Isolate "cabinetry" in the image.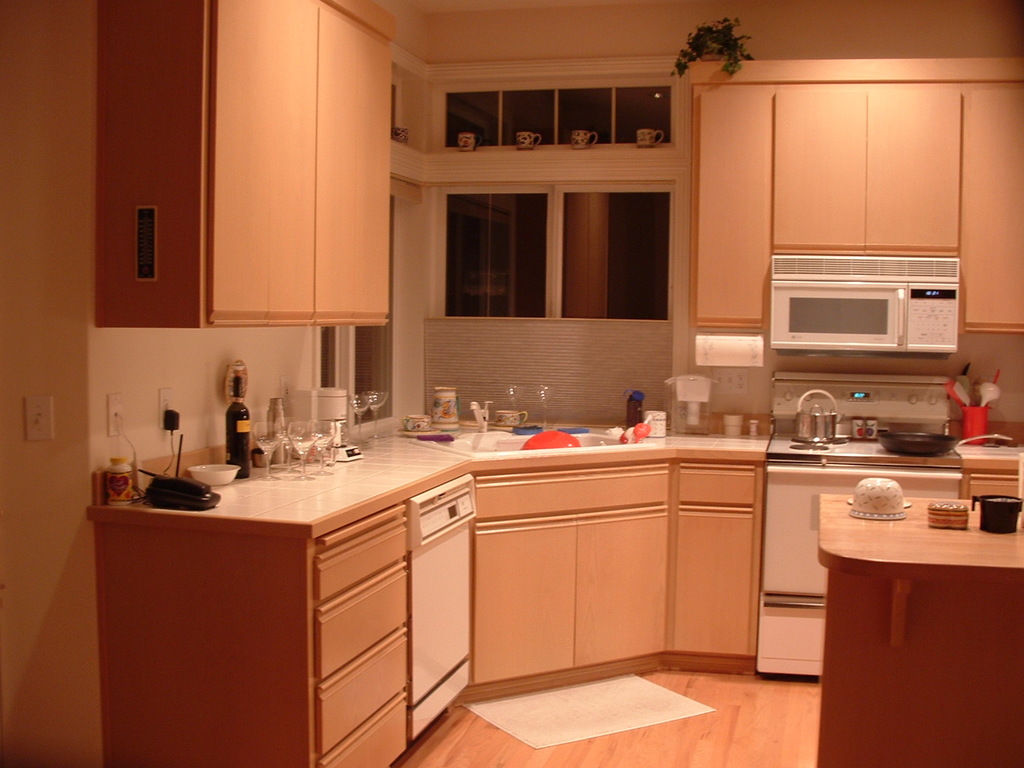
Isolated region: {"x1": 667, "y1": 458, "x2": 766, "y2": 676}.
